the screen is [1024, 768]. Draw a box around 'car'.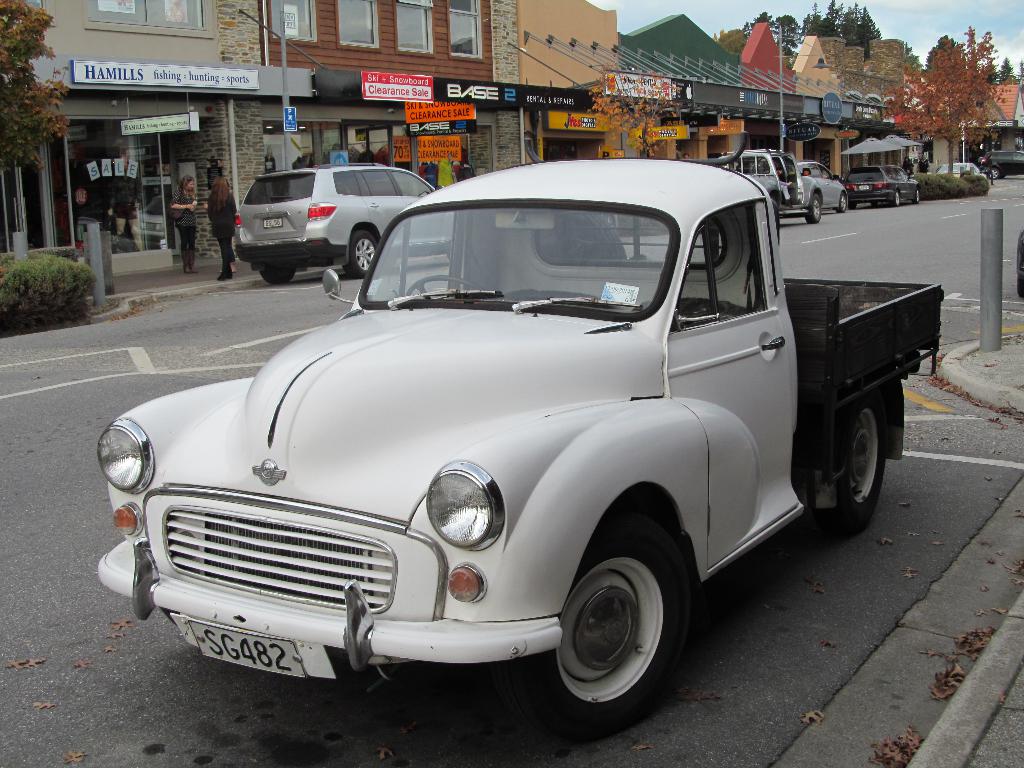
region(228, 156, 454, 274).
